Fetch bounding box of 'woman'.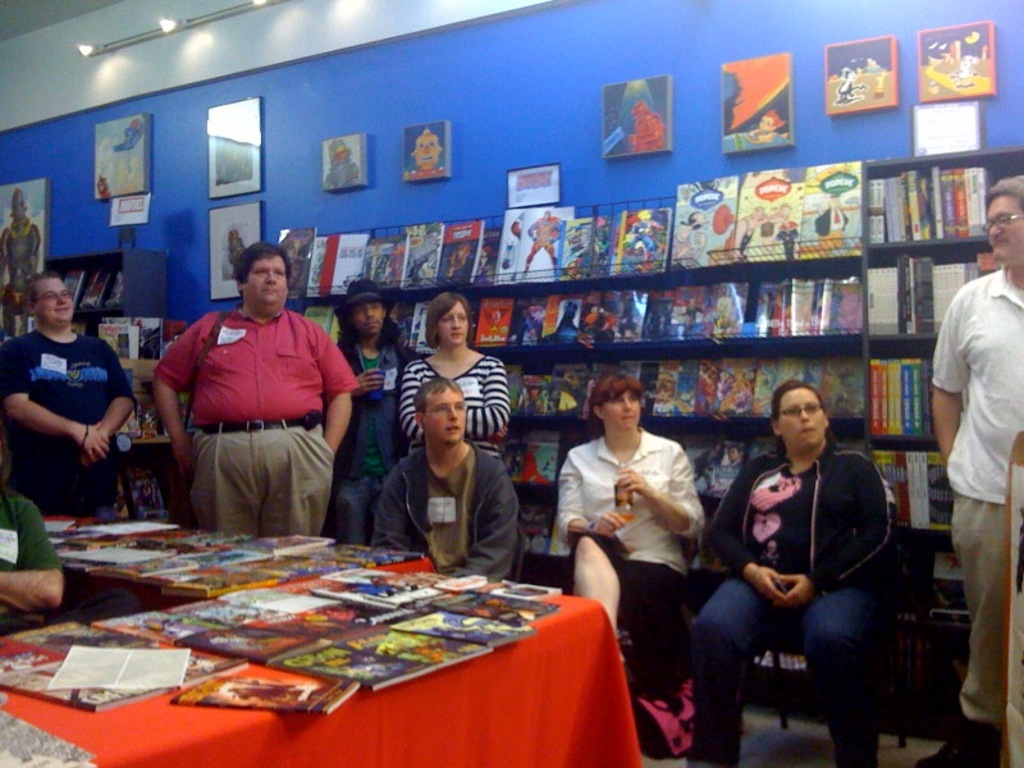
Bbox: <box>678,214,704,266</box>.
